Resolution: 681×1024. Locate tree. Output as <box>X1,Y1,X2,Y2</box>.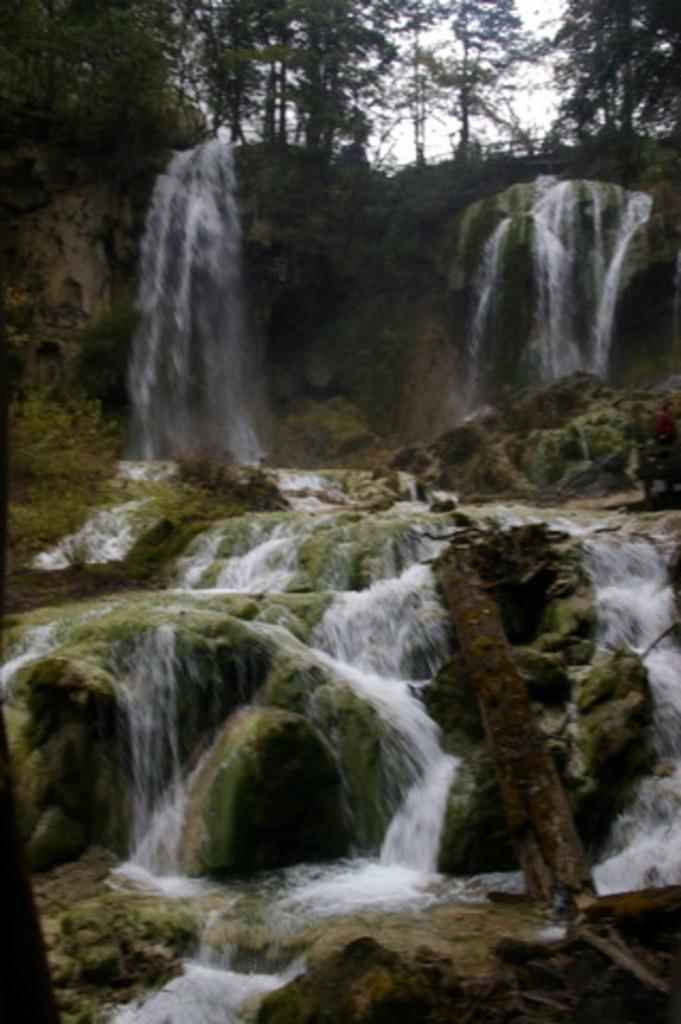
<box>544,0,679,171</box>.
